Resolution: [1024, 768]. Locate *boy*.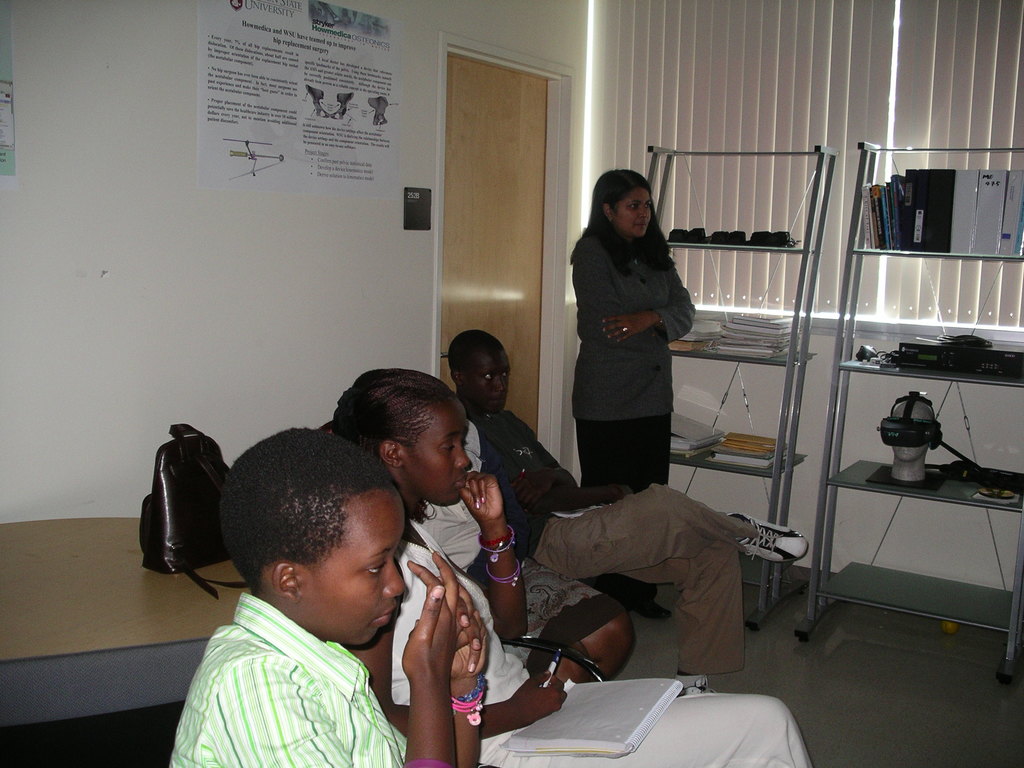
select_region(436, 330, 801, 706).
